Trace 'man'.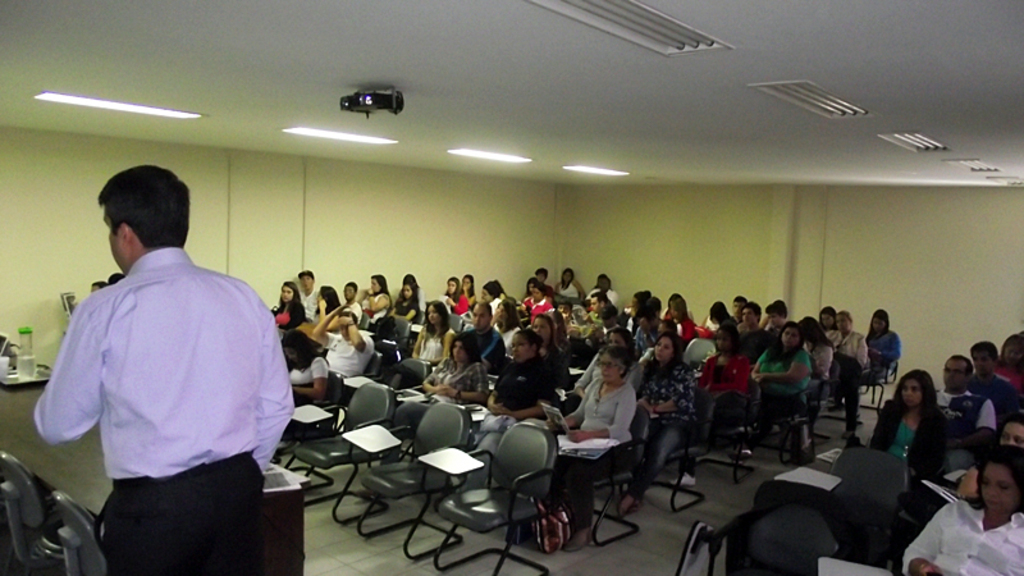
Traced to bbox=[933, 355, 998, 436].
